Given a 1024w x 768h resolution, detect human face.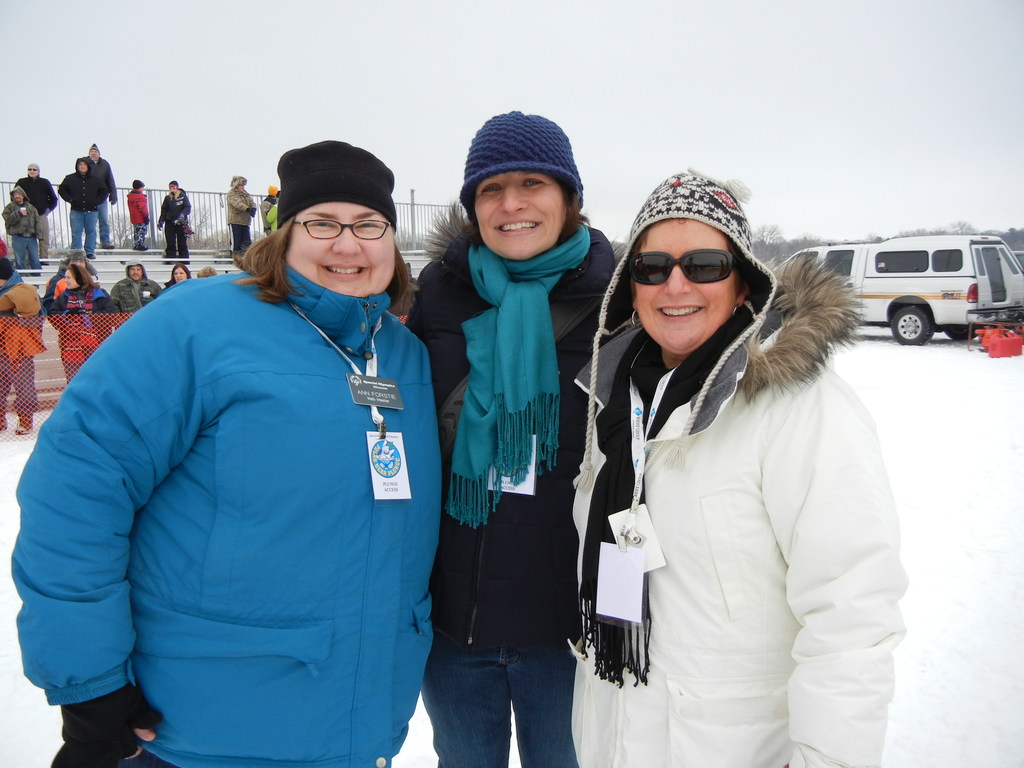
box(77, 162, 86, 173).
